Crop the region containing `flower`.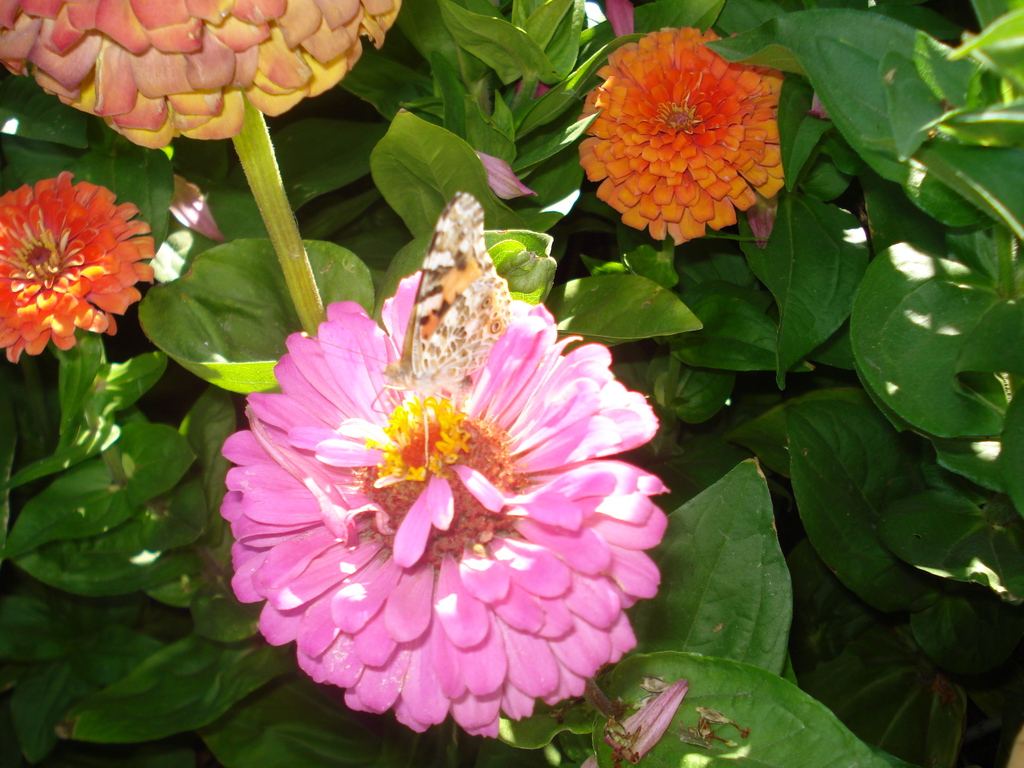
Crop region: [left=205, top=265, right=673, bottom=741].
